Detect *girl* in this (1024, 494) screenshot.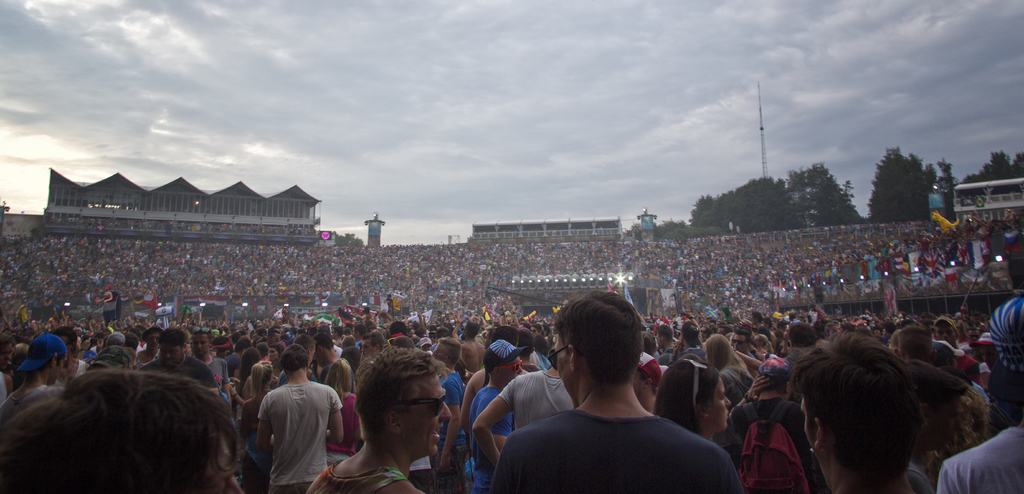
Detection: 235,365,277,493.
